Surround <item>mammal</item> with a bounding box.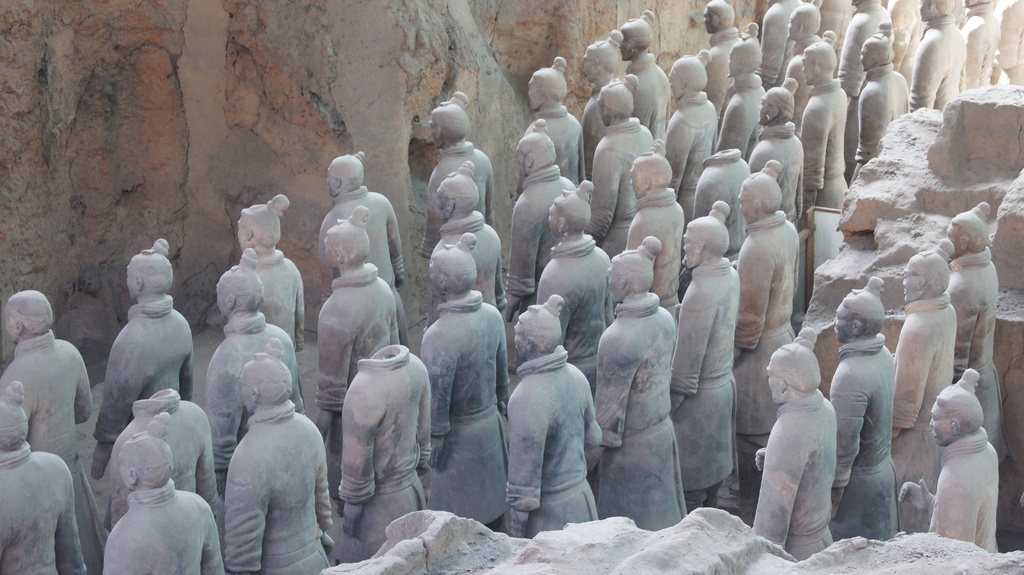
[x1=851, y1=17, x2=911, y2=181].
